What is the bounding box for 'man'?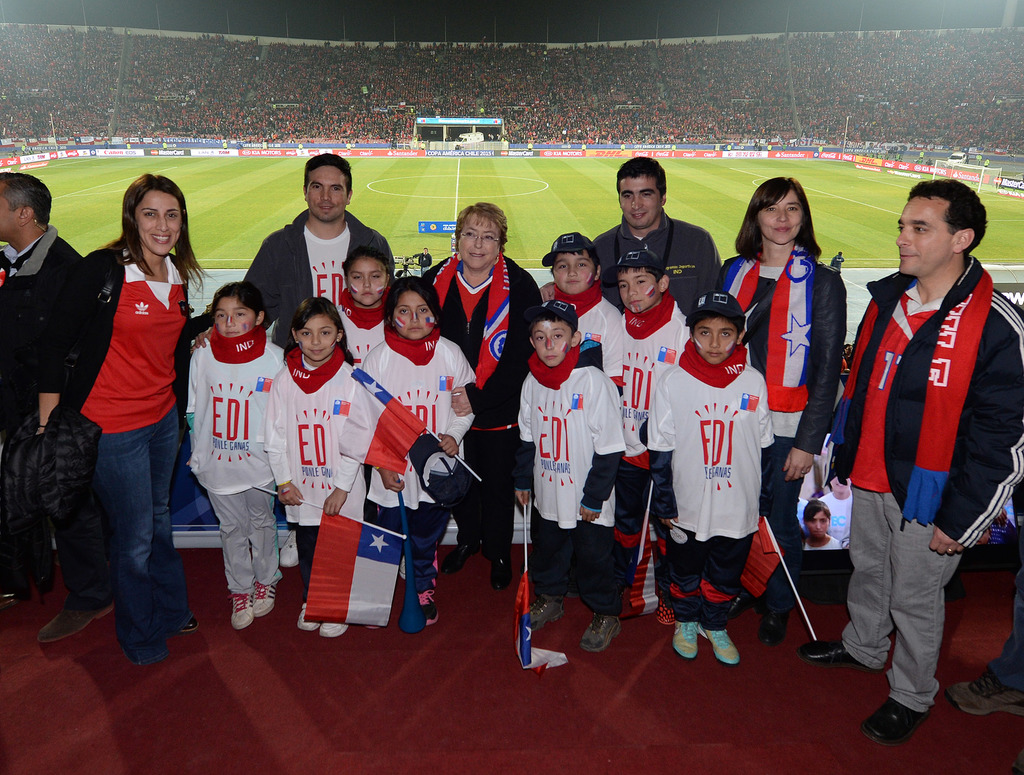
left=188, top=161, right=399, bottom=353.
